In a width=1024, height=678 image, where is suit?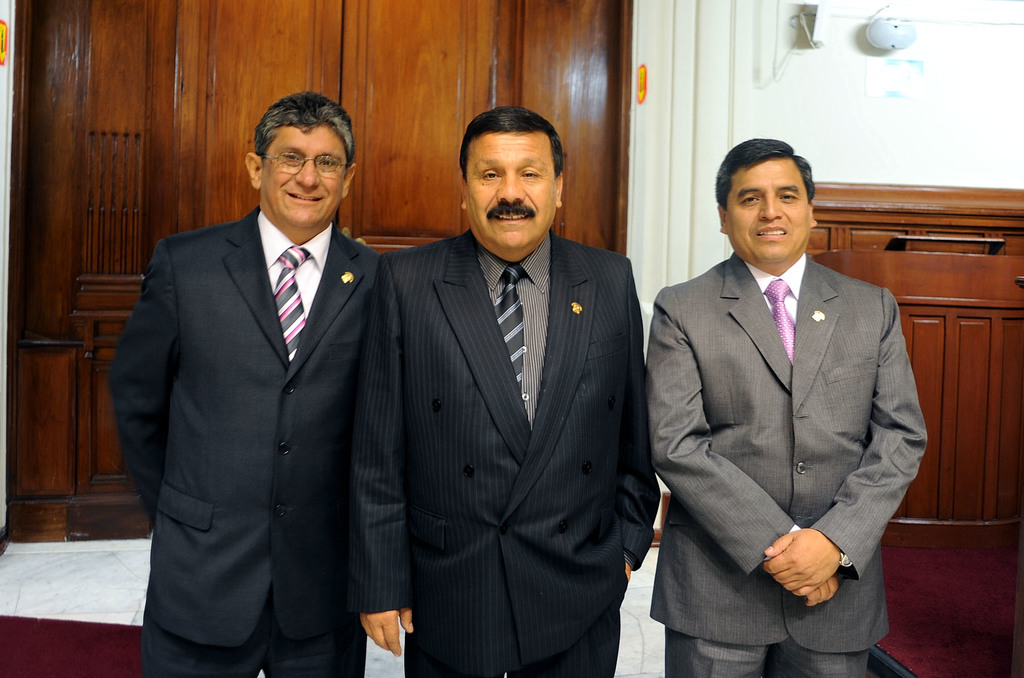
<bbox>341, 224, 661, 677</bbox>.
